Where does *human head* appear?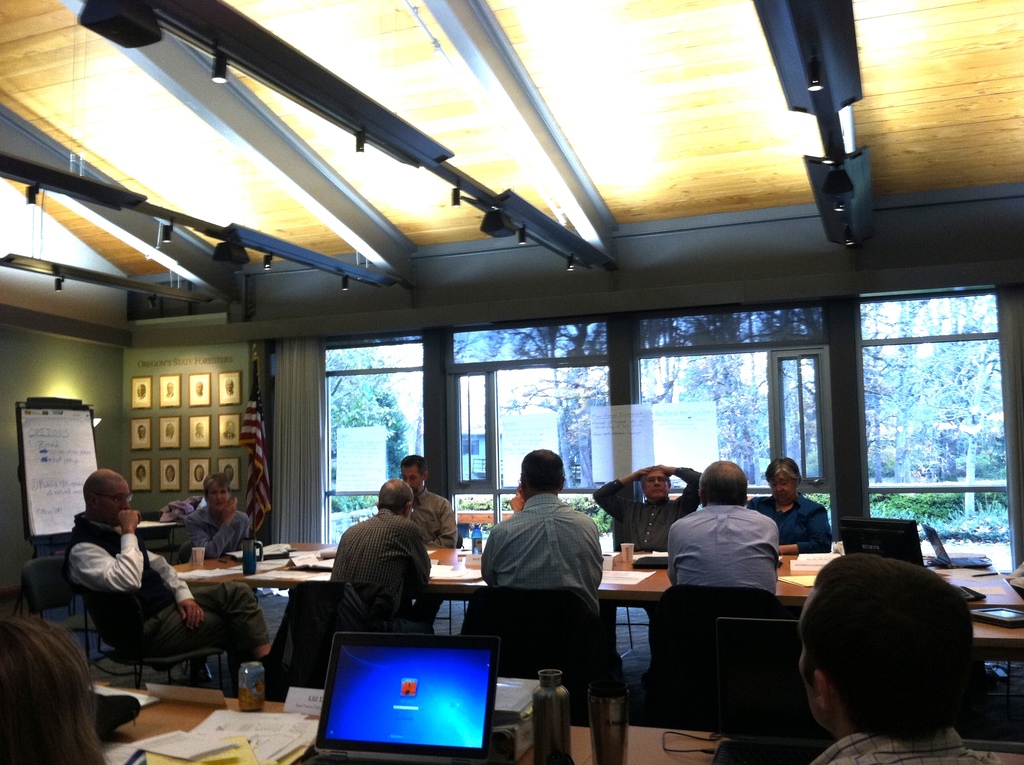
Appears at <region>641, 467, 671, 503</region>.
